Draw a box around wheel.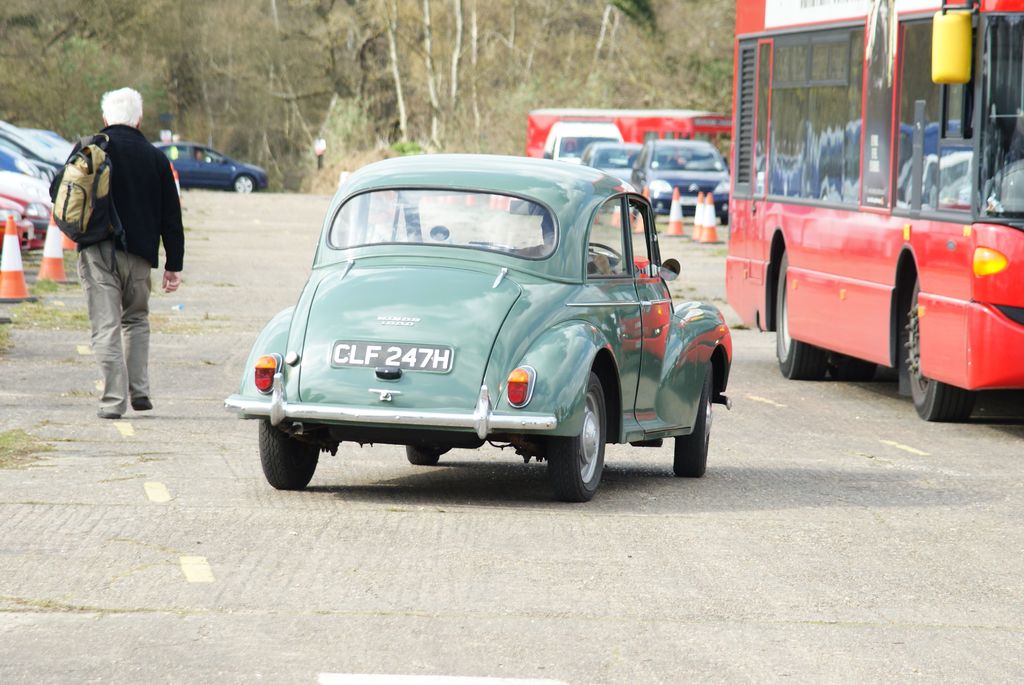
detection(903, 271, 975, 424).
